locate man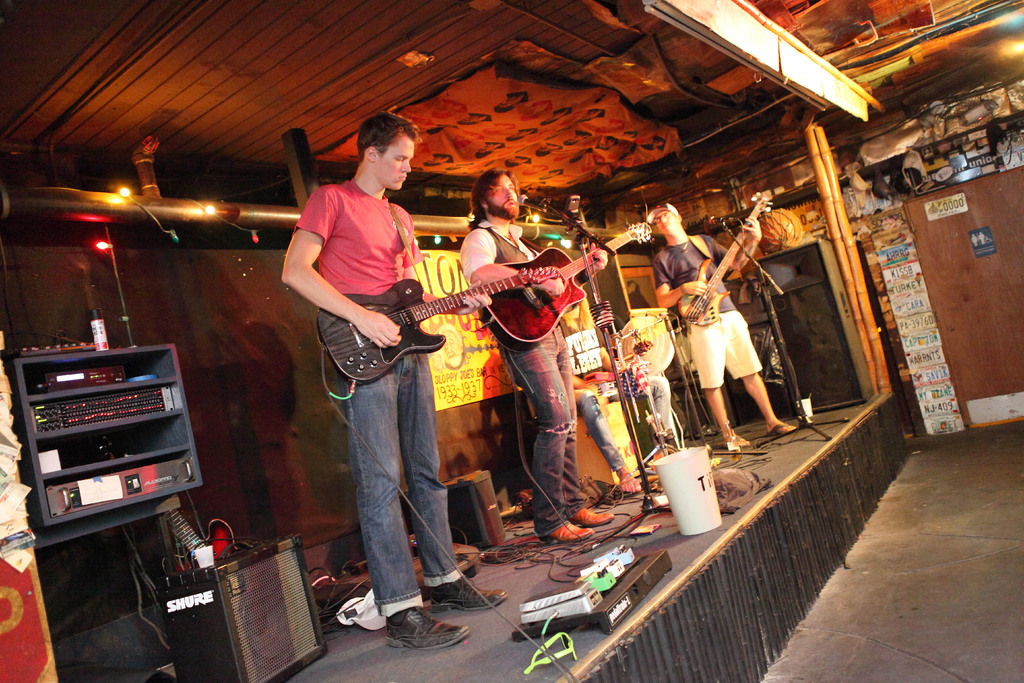
locate(460, 168, 616, 543)
